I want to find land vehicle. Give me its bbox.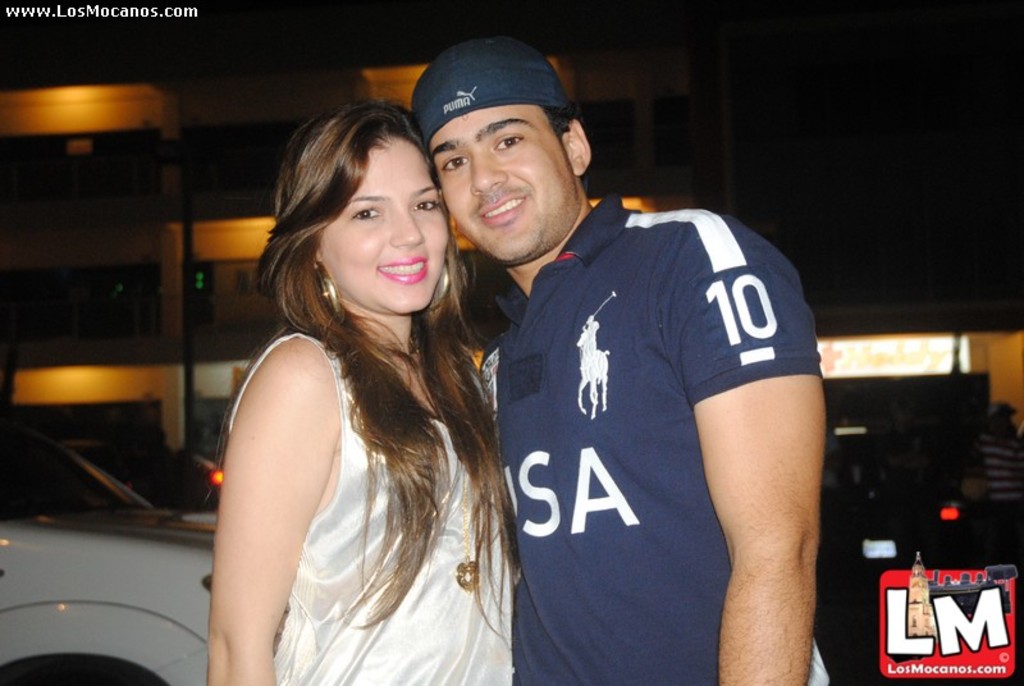
box=[820, 442, 974, 571].
